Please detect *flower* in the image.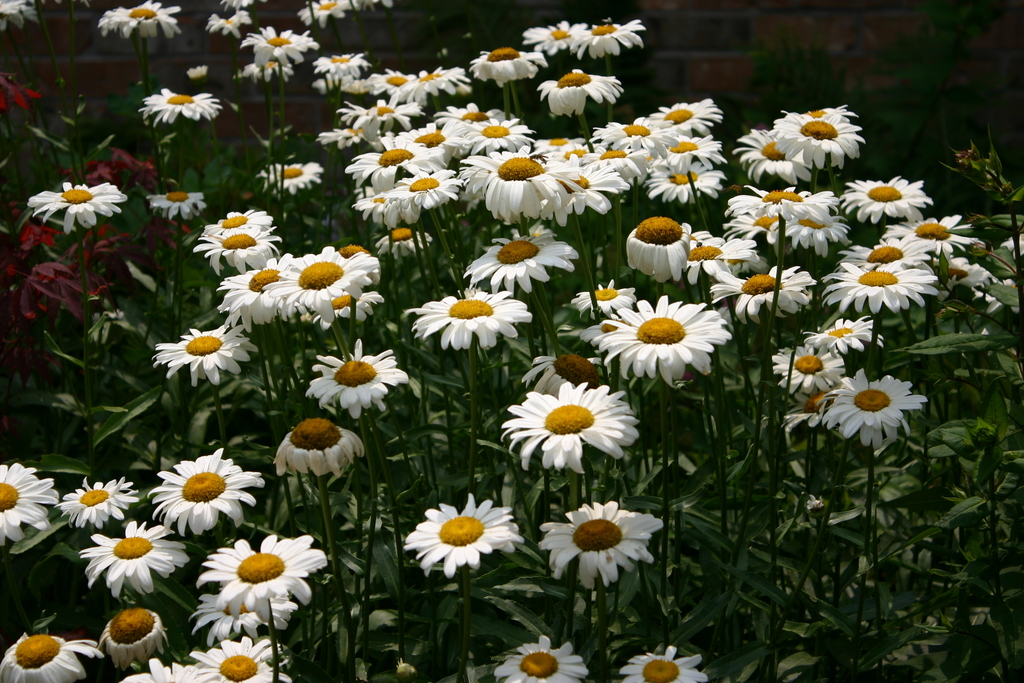
box=[191, 208, 281, 257].
